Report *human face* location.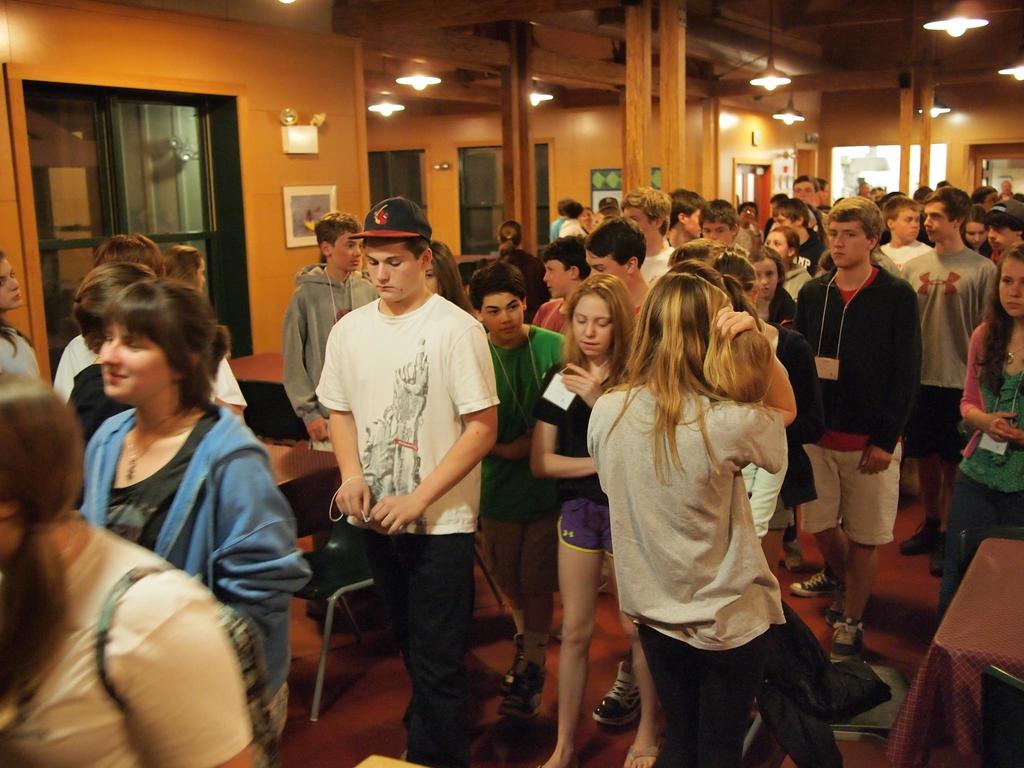
Report: left=986, top=224, right=1019, bottom=249.
